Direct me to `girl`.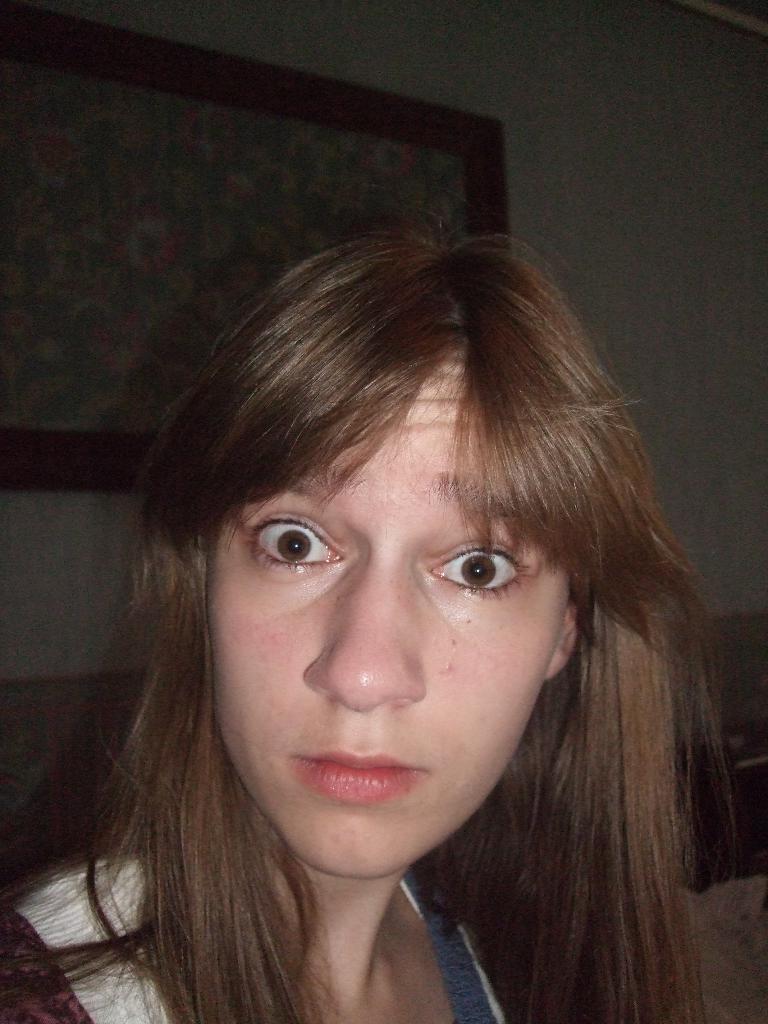
Direction: box(0, 206, 739, 1023).
